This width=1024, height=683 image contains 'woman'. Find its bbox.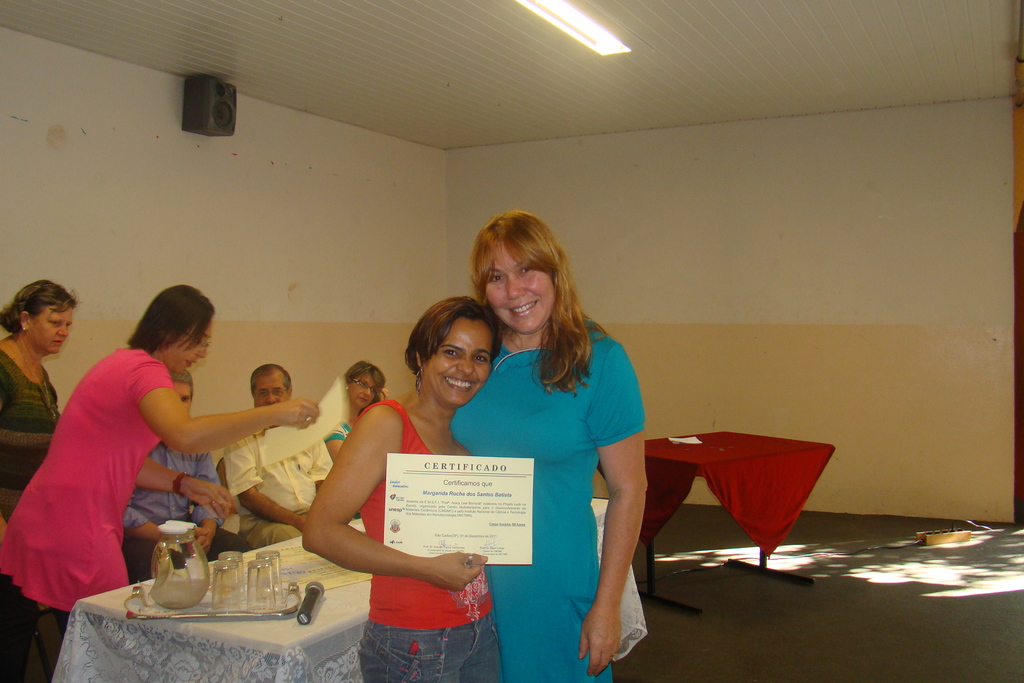
BBox(325, 362, 388, 466).
